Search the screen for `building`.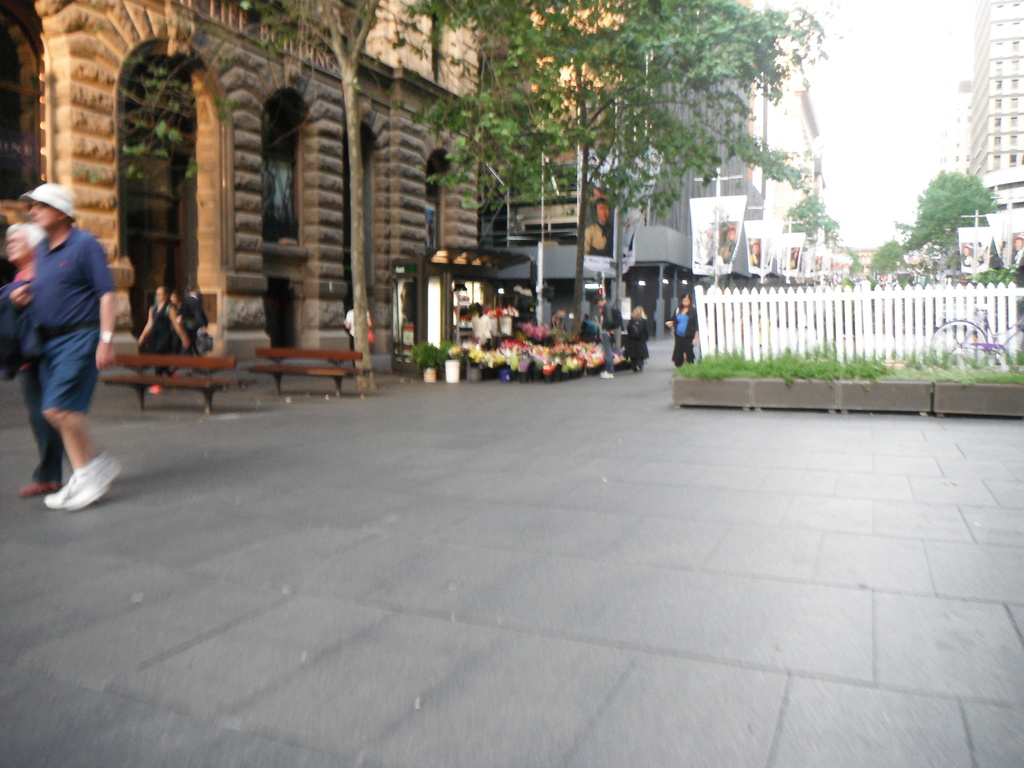
Found at 941, 88, 970, 178.
